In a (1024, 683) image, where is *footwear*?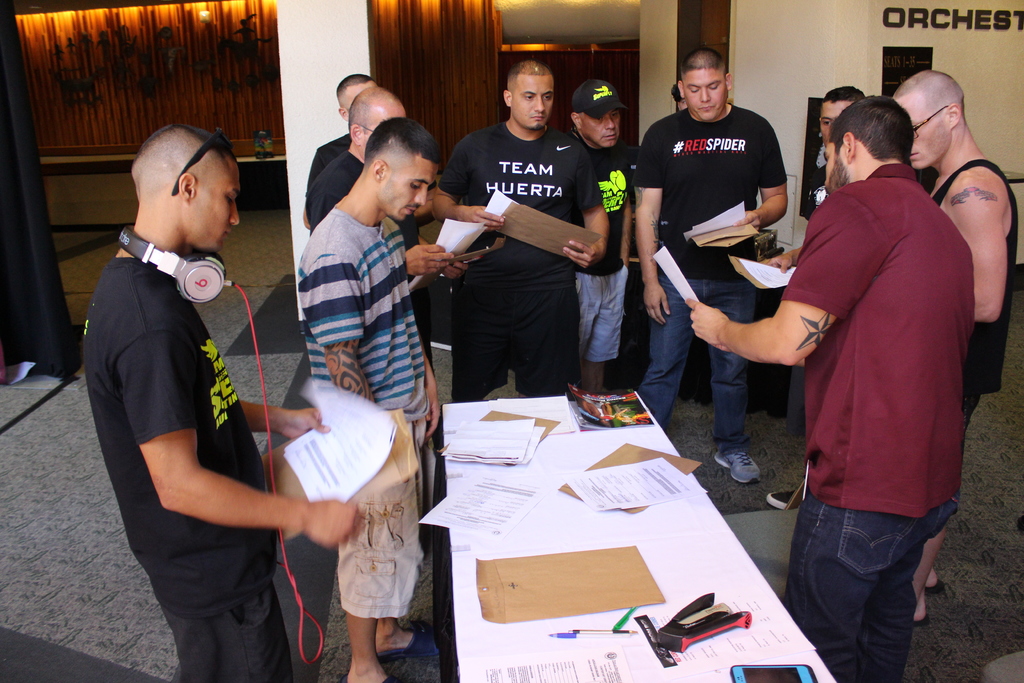
bbox=(376, 631, 444, 662).
